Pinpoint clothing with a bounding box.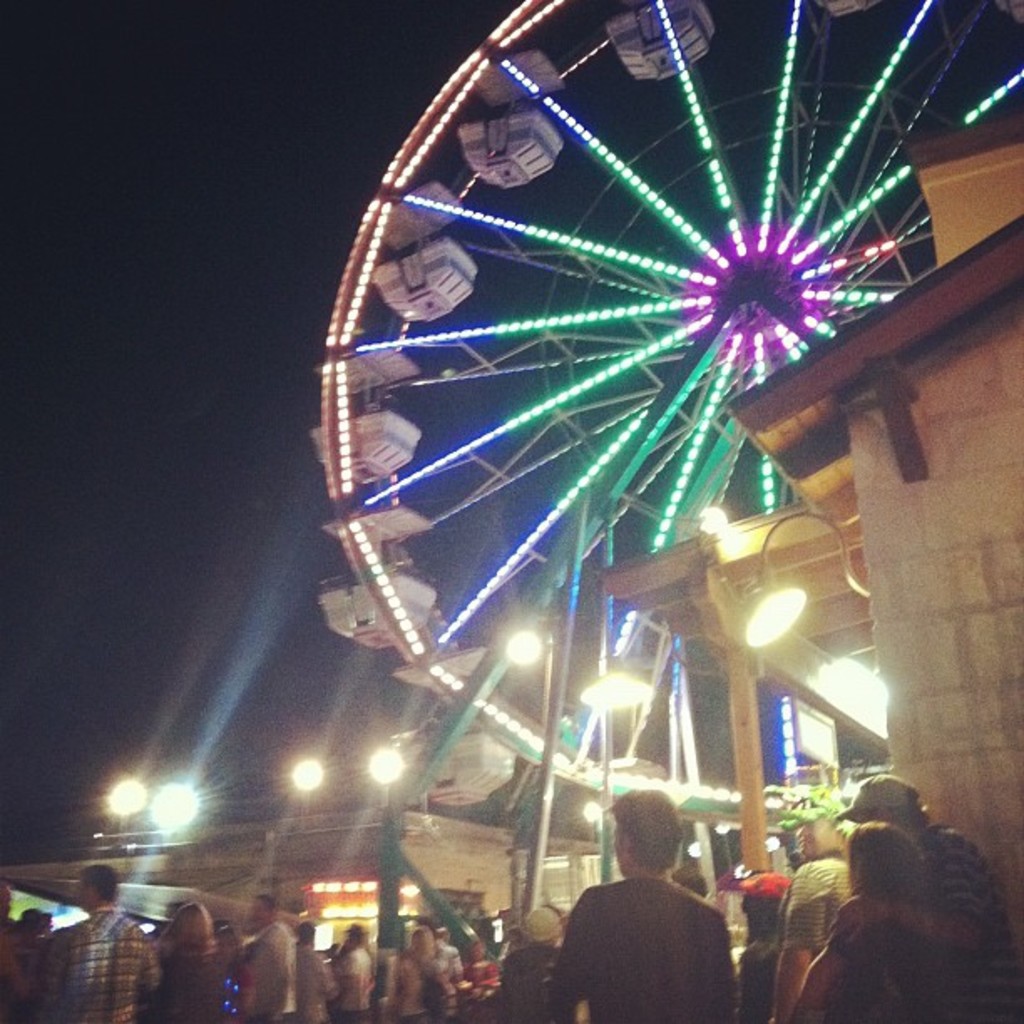
<bbox>254, 929, 296, 1022</bbox>.
